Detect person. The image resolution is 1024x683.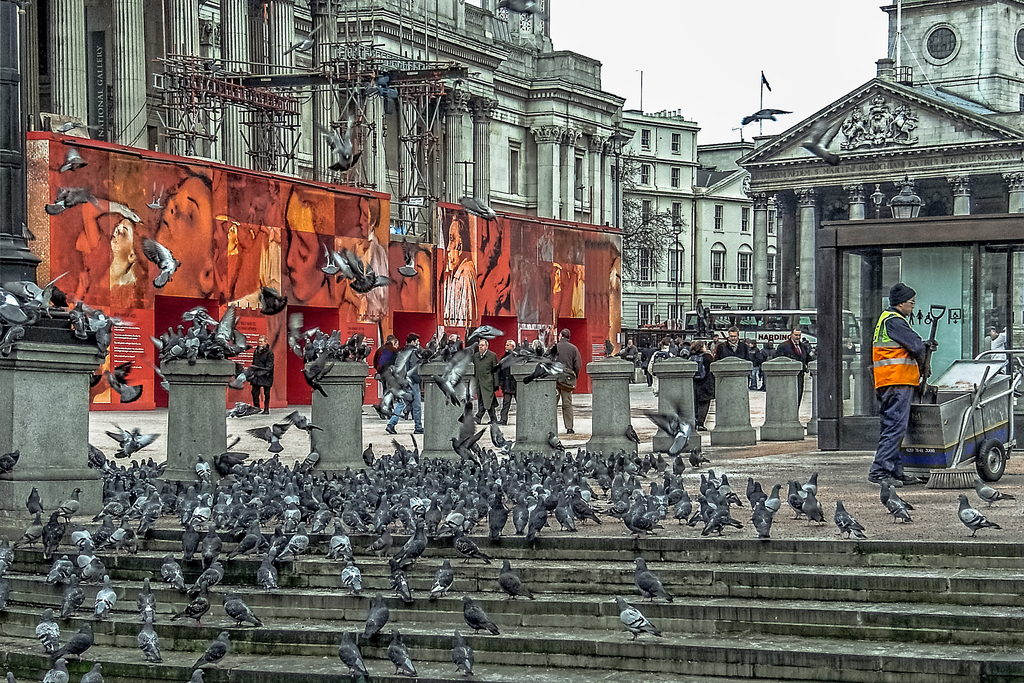
(401,247,439,315).
